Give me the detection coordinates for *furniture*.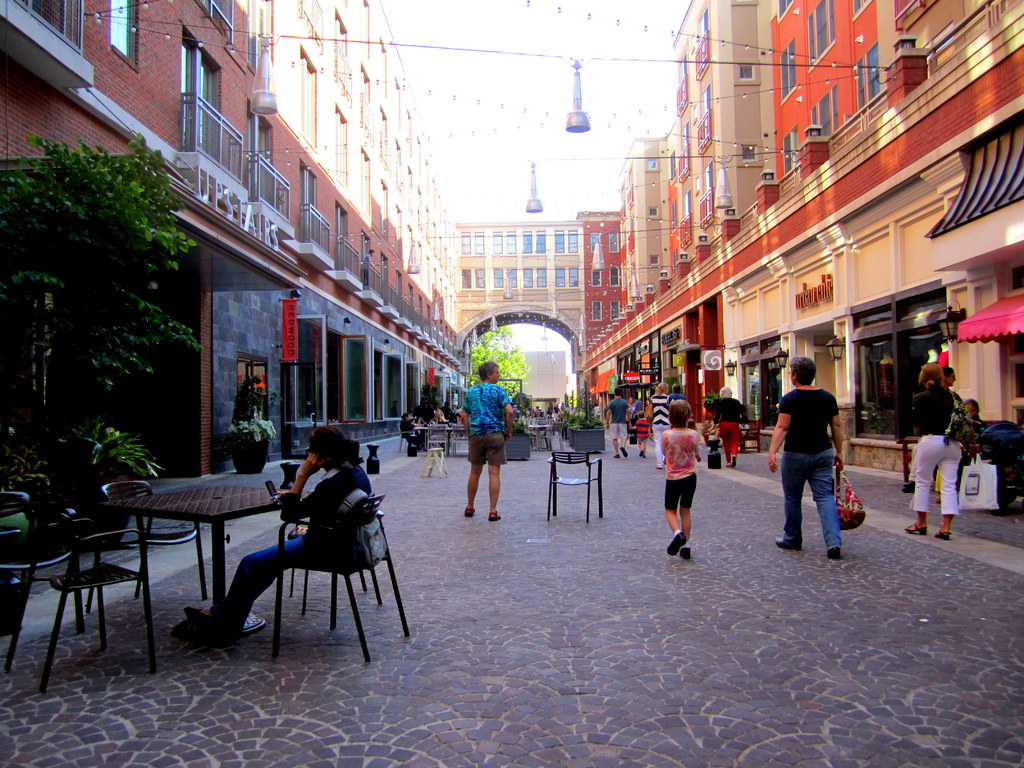
detection(738, 419, 762, 454).
